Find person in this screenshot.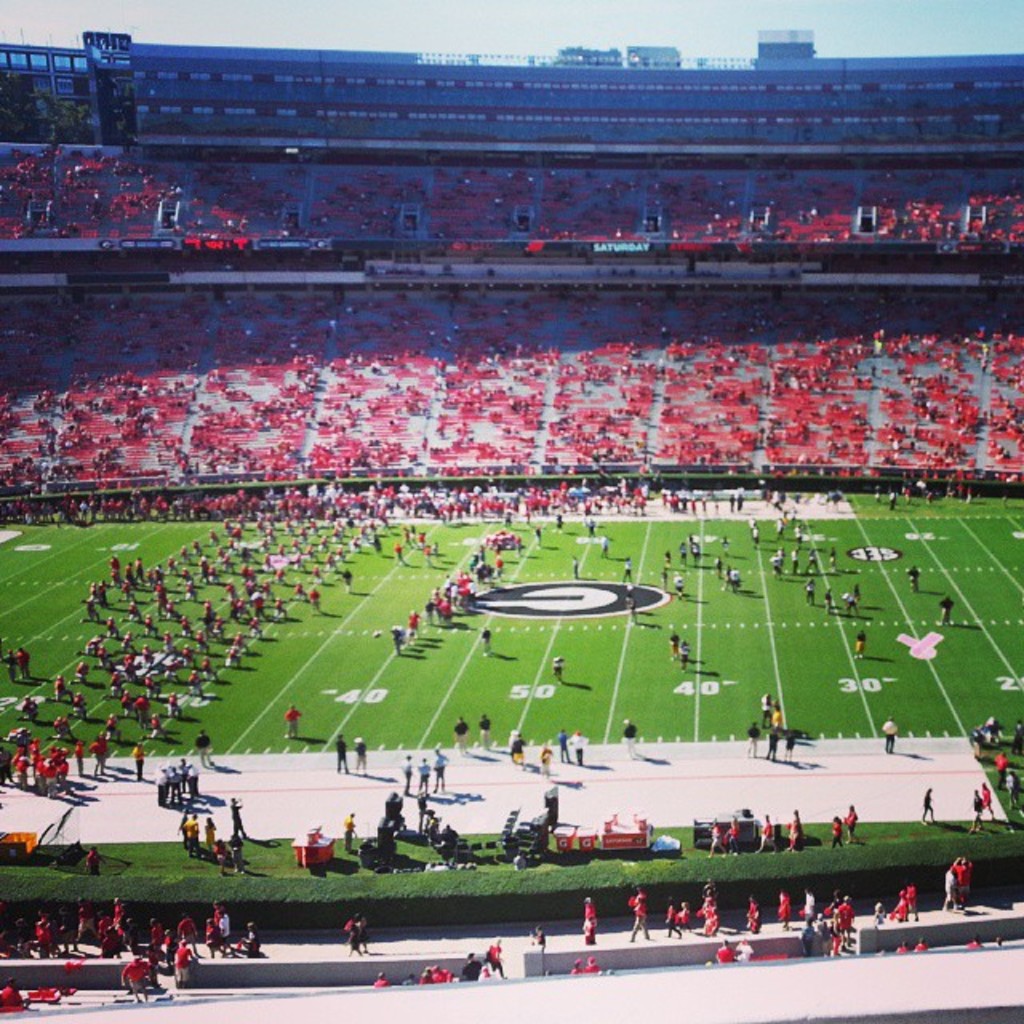
The bounding box for person is 2, 926, 13, 968.
